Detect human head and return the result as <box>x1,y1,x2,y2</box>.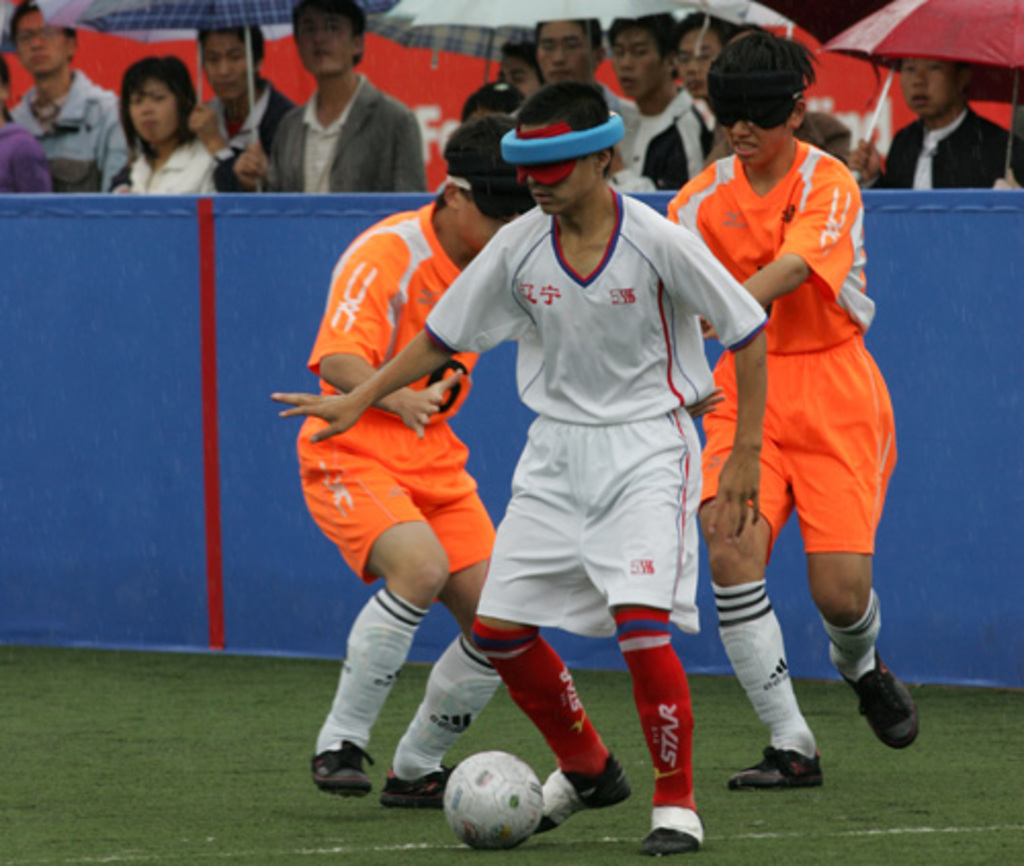
<box>487,47,543,98</box>.
